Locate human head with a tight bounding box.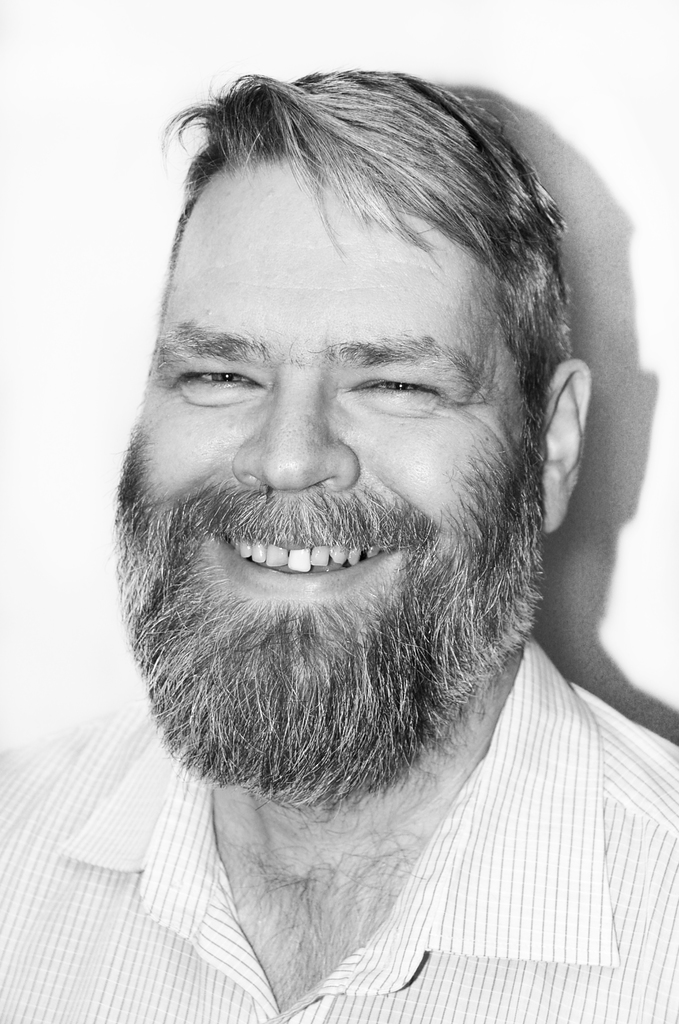
Rect(139, 76, 553, 657).
